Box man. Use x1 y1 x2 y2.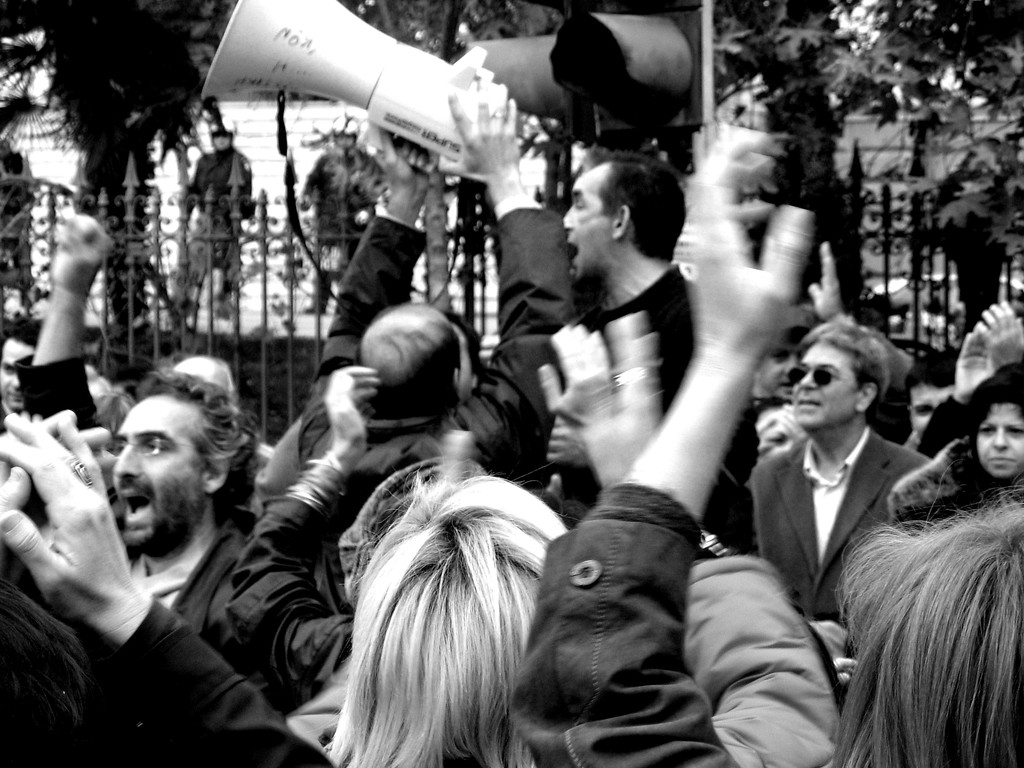
311 80 577 564.
